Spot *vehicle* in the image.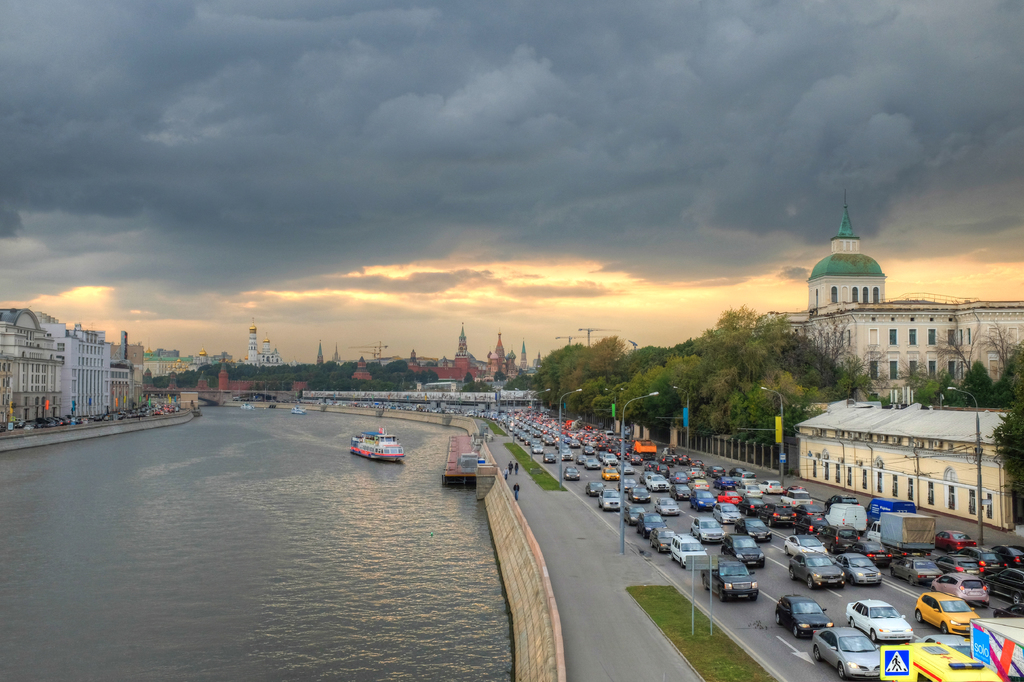
*vehicle* found at 736, 518, 776, 540.
